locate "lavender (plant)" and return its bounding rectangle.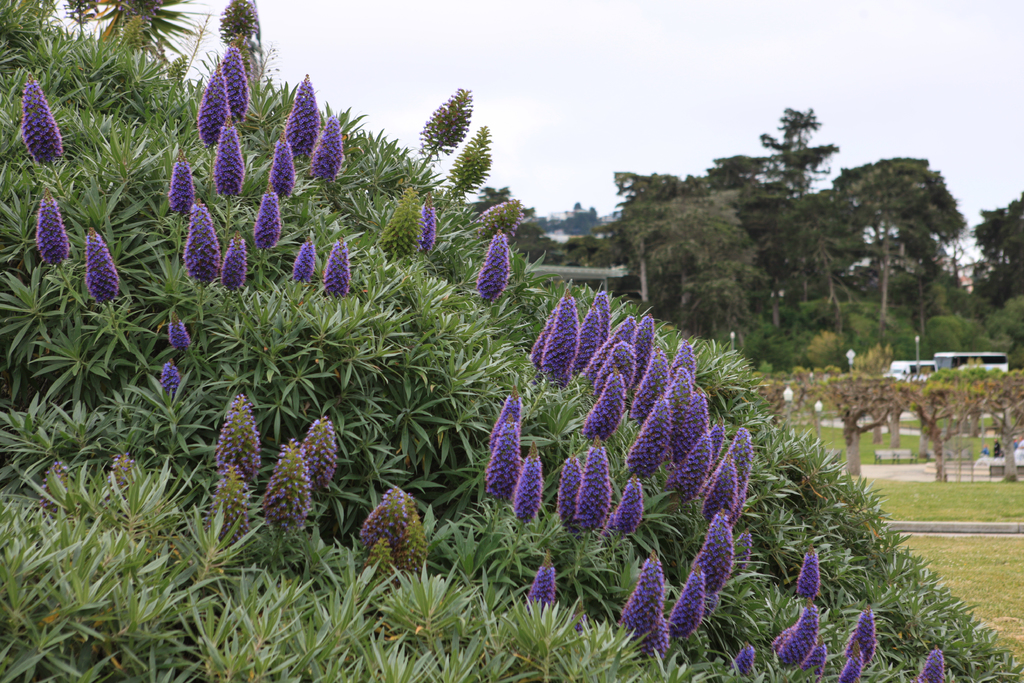
(628,317,660,390).
